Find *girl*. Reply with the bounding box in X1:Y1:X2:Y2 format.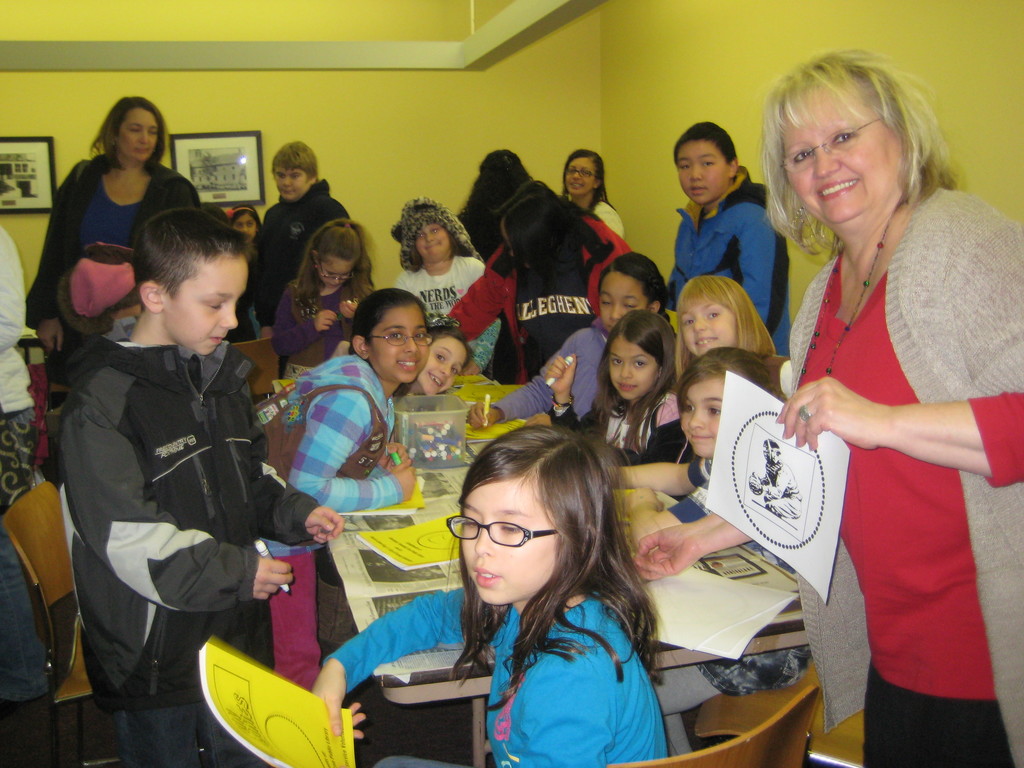
390:199:504:376.
